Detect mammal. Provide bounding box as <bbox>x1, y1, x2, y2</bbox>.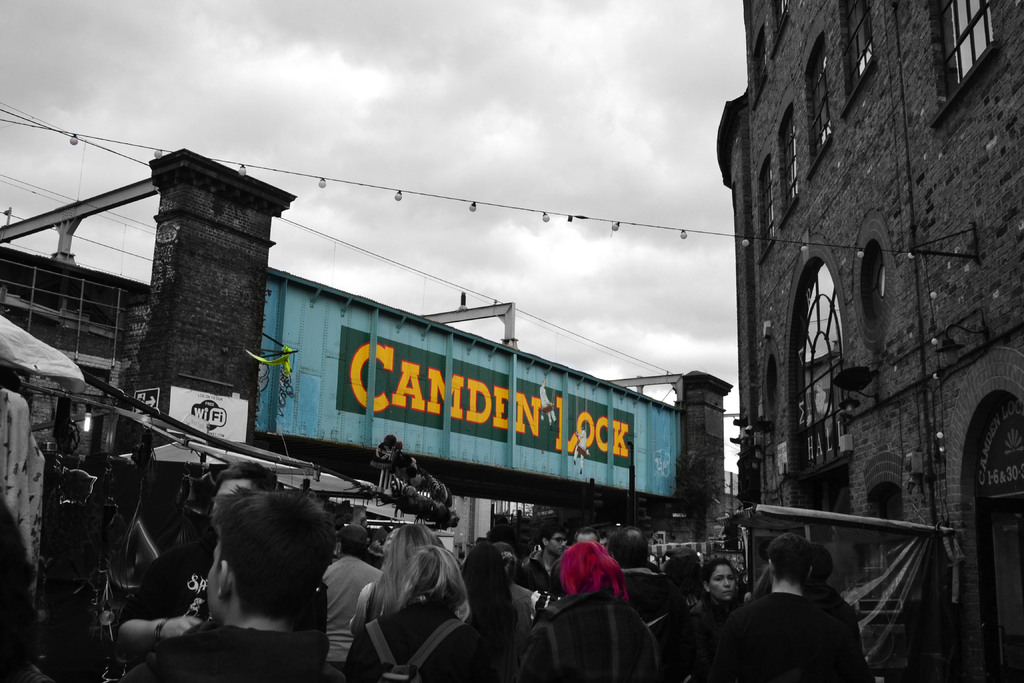
<bbox>690, 555, 748, 682</bbox>.
